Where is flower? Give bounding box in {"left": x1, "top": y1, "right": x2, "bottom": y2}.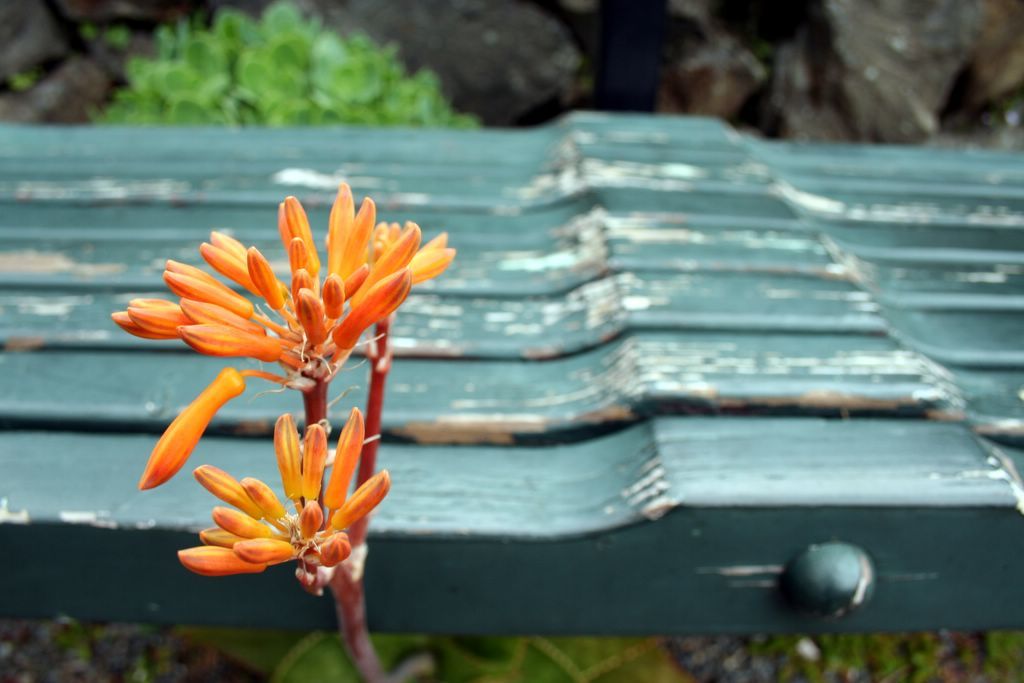
{"left": 110, "top": 184, "right": 465, "bottom": 490}.
